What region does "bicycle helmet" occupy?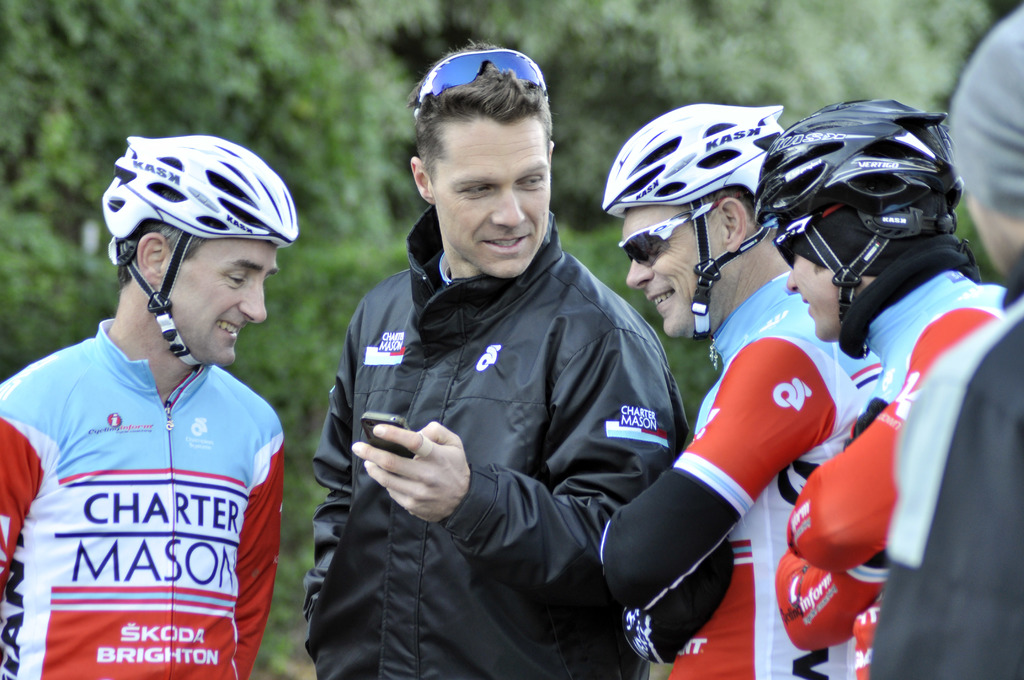
select_region(104, 135, 298, 365).
